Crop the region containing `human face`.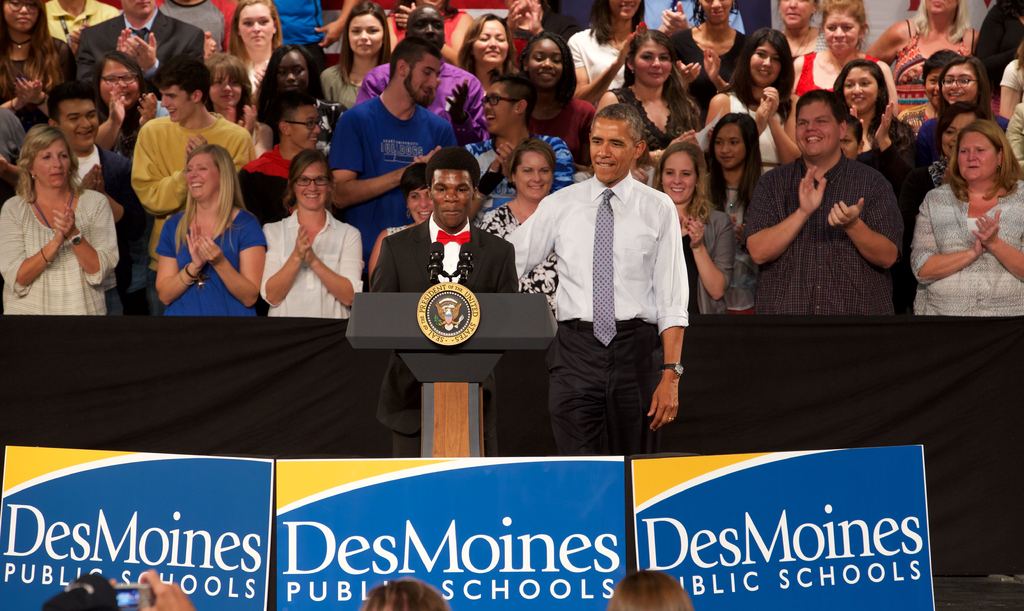
Crop region: locate(514, 152, 554, 200).
